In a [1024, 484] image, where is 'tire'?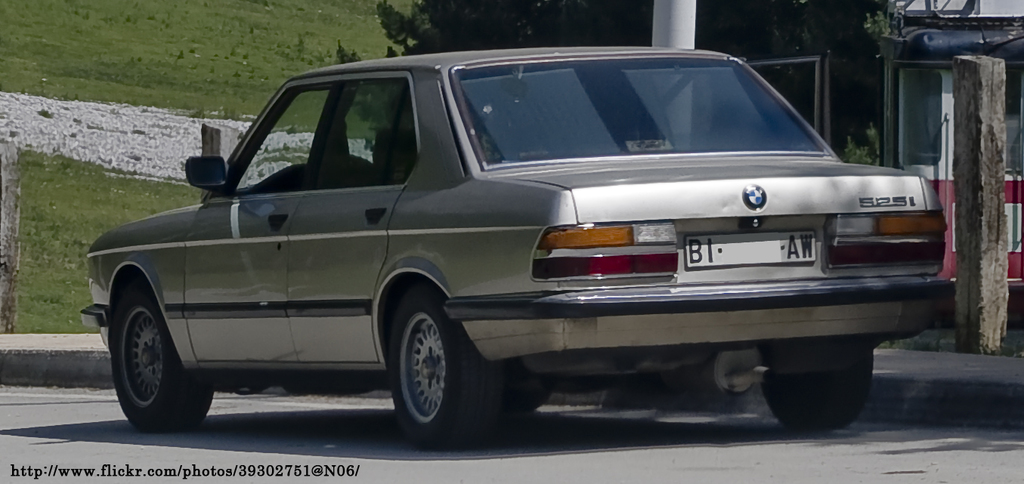
<bbox>761, 347, 874, 434</bbox>.
